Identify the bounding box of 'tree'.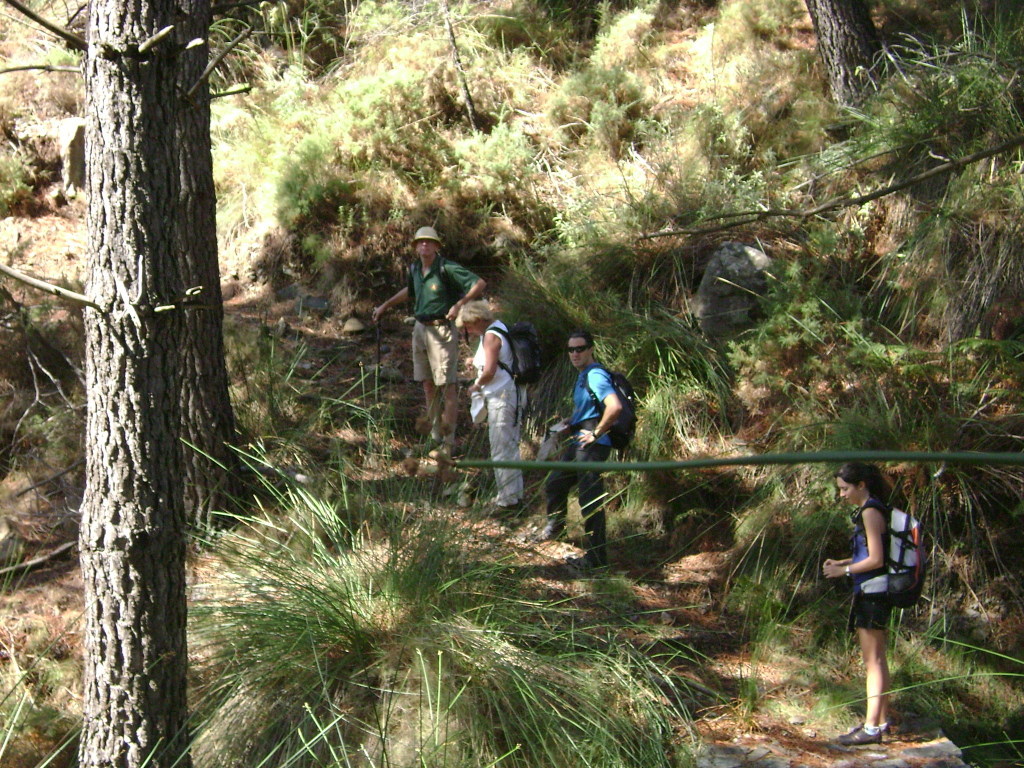
box=[804, 0, 886, 109].
